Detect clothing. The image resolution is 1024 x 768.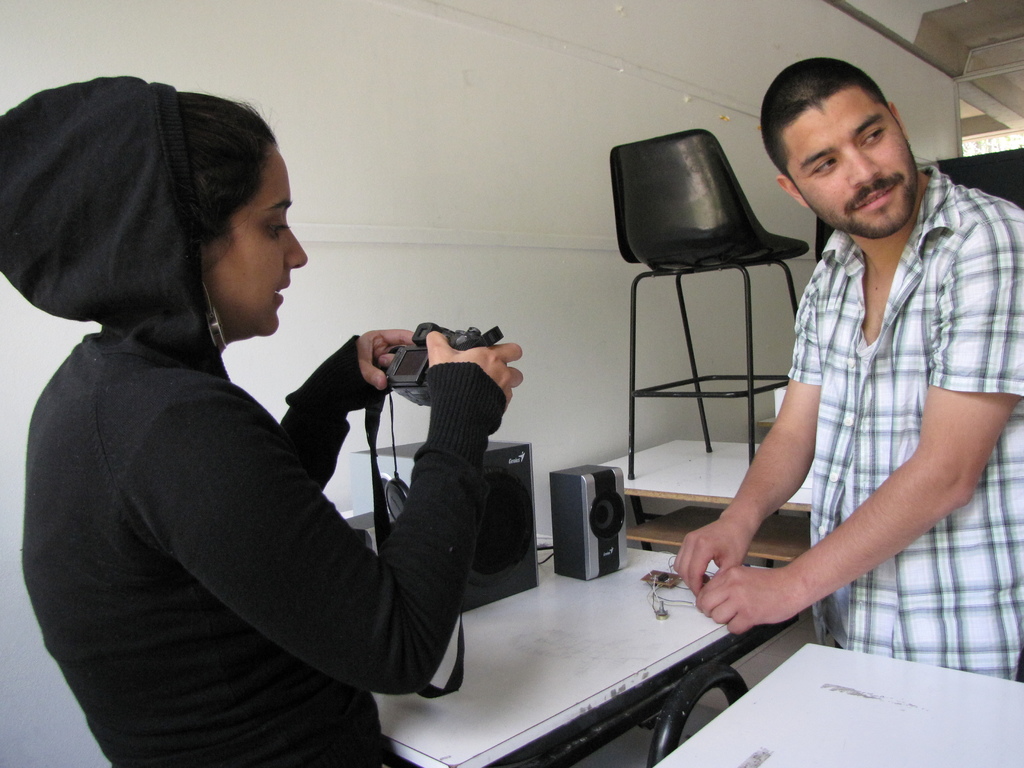
[0, 76, 506, 763].
